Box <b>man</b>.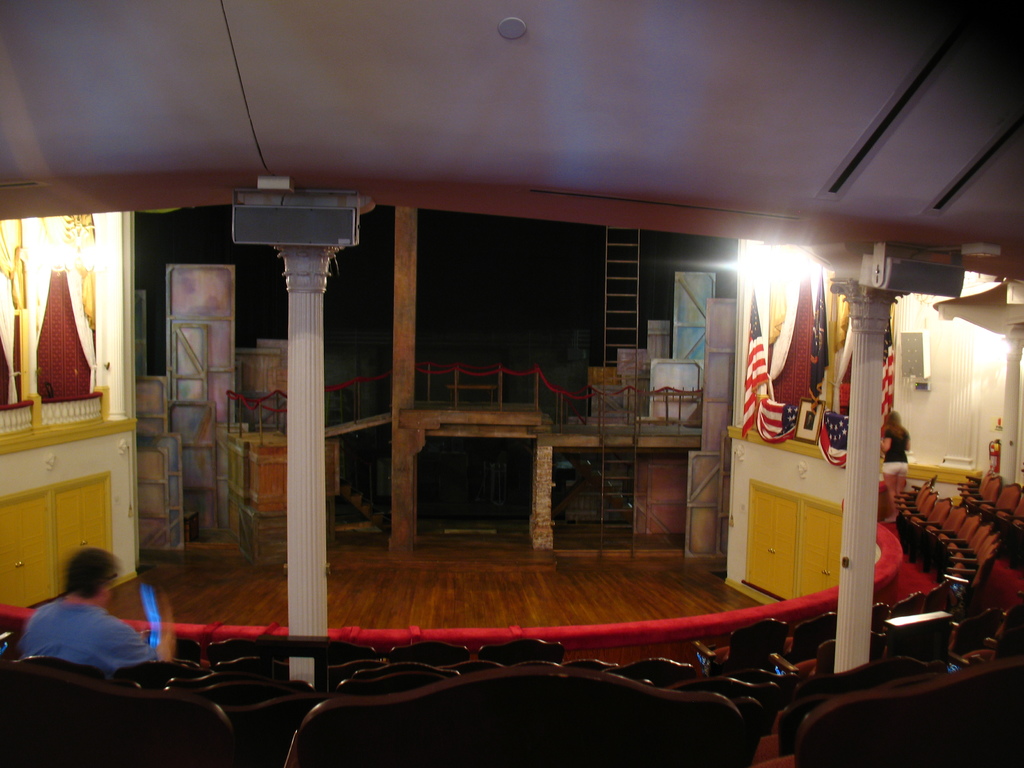
<box>25,545,157,678</box>.
